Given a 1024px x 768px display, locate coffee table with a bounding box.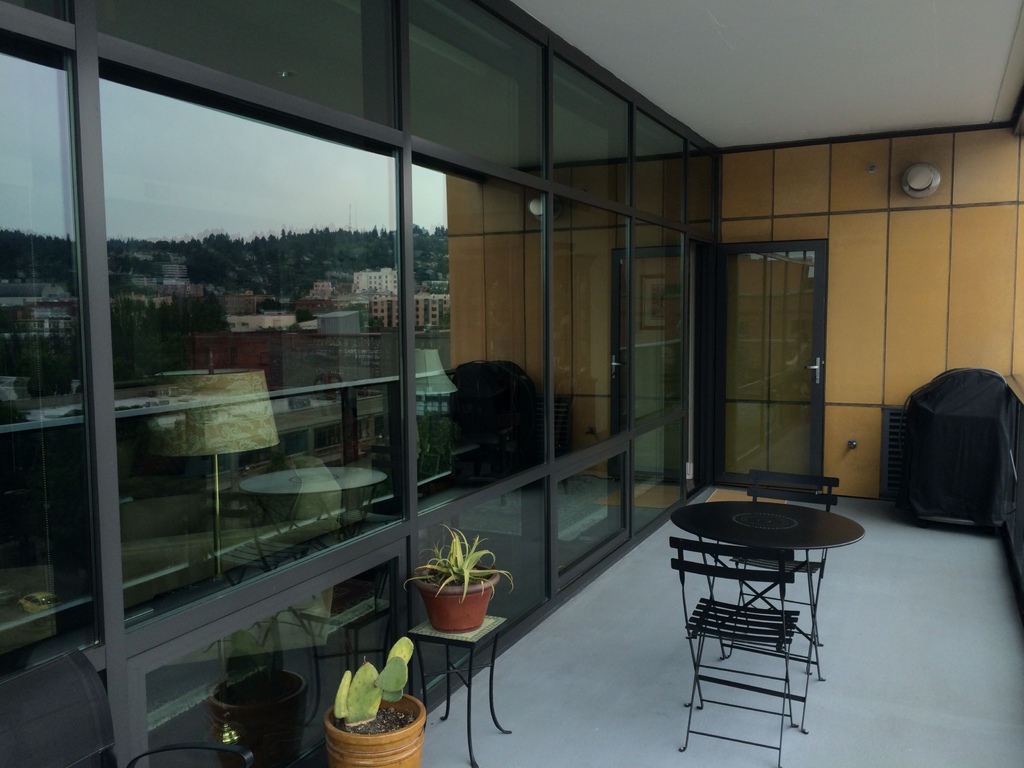
Located: <bbox>232, 466, 380, 651</bbox>.
